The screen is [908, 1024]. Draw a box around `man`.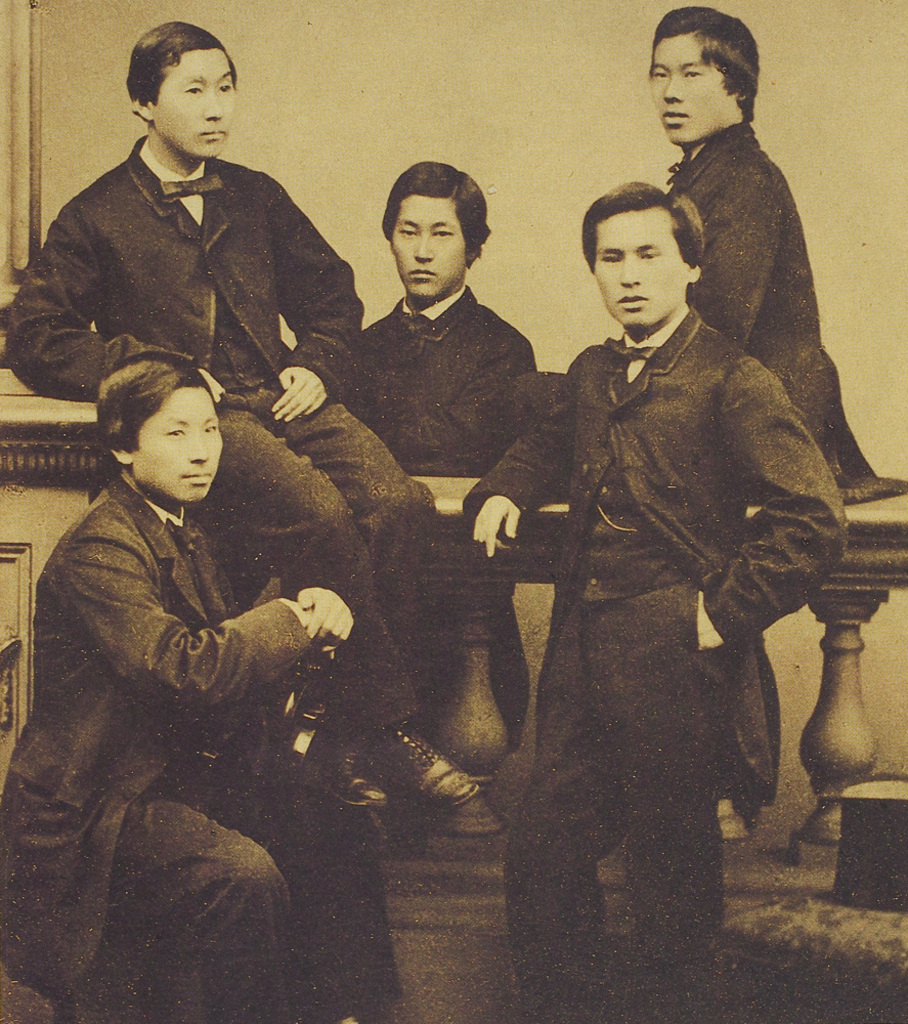
9, 14, 507, 830.
